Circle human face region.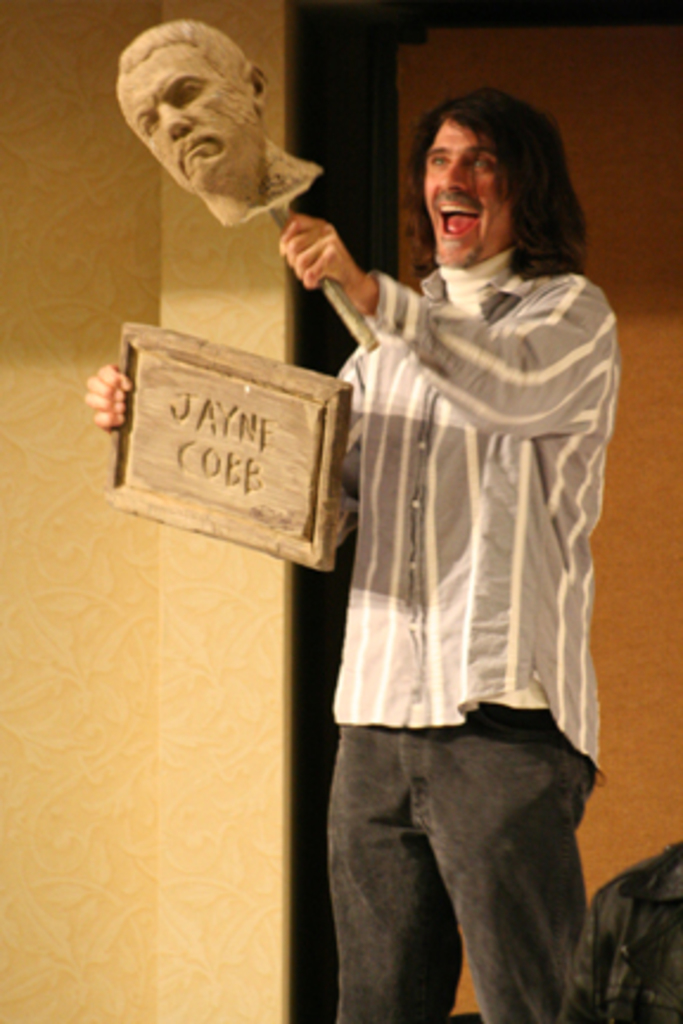
Region: (114, 47, 240, 192).
